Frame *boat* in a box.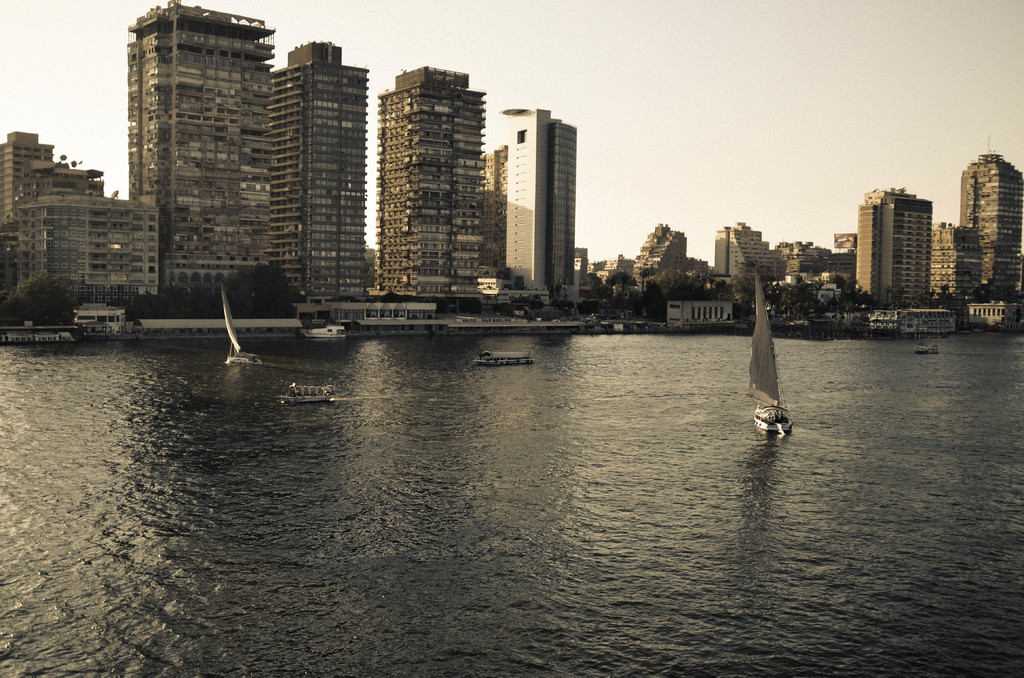
l=276, t=385, r=335, b=401.
